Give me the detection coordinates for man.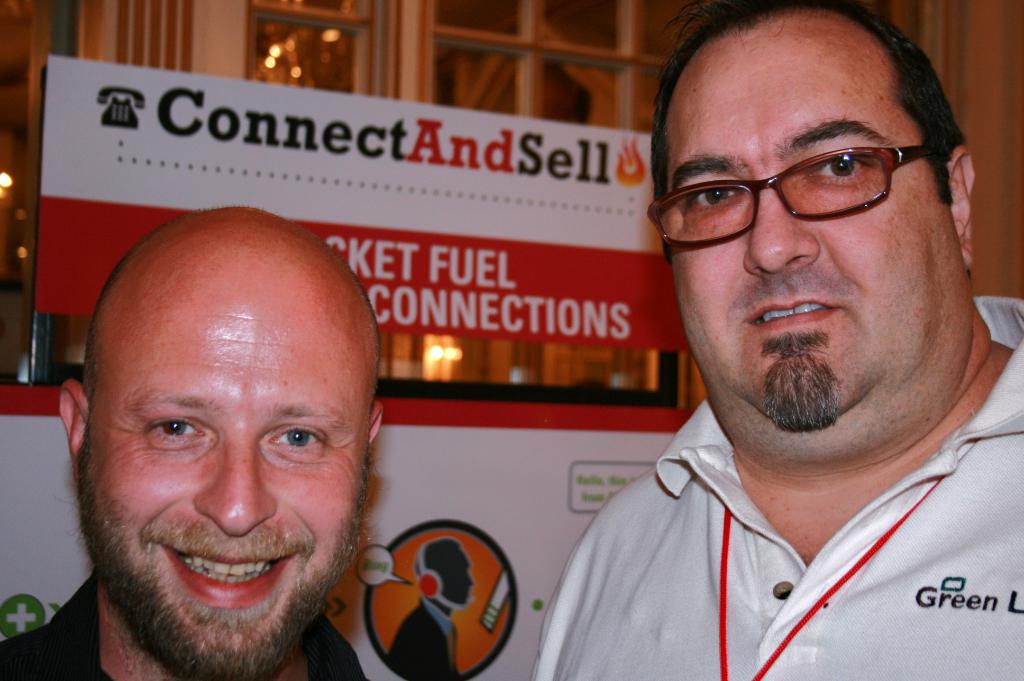
512 7 1023 676.
